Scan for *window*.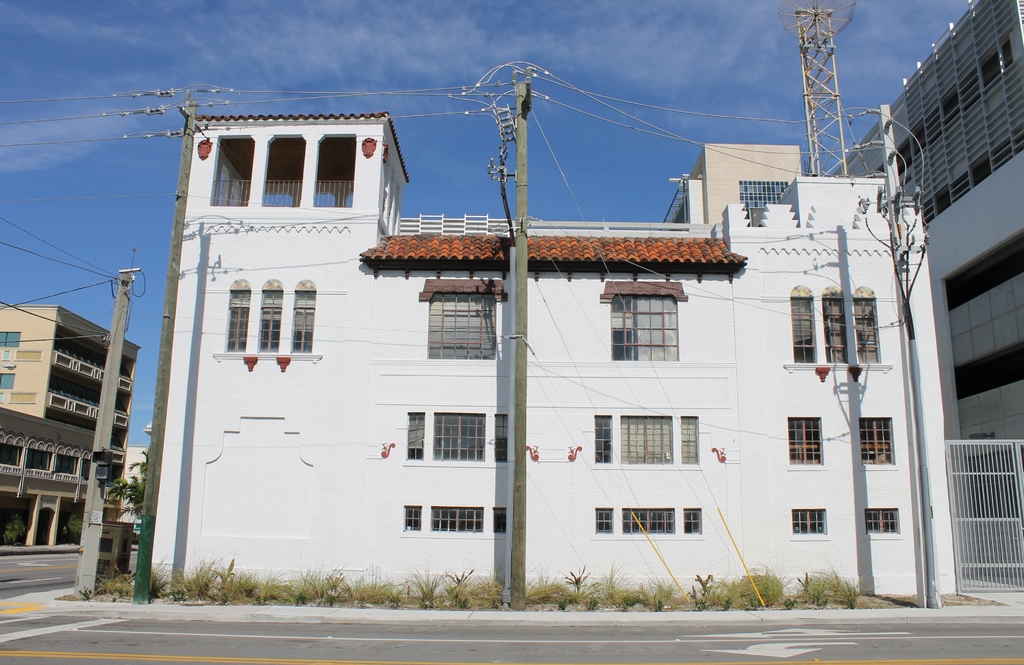
Scan result: 490, 499, 509, 539.
